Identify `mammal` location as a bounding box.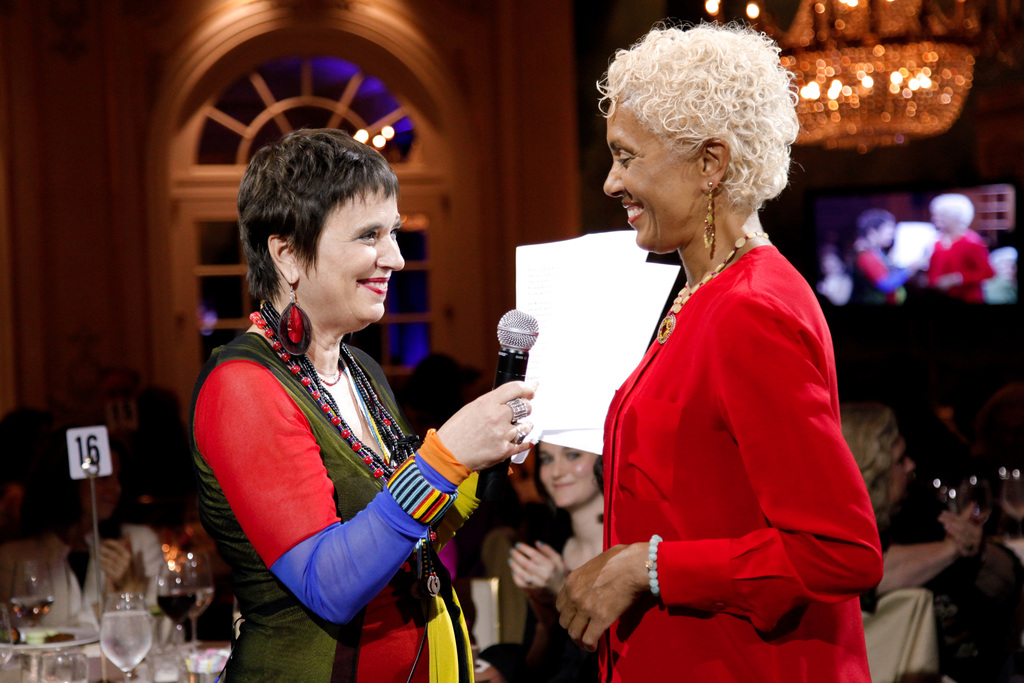
rect(486, 425, 609, 682).
